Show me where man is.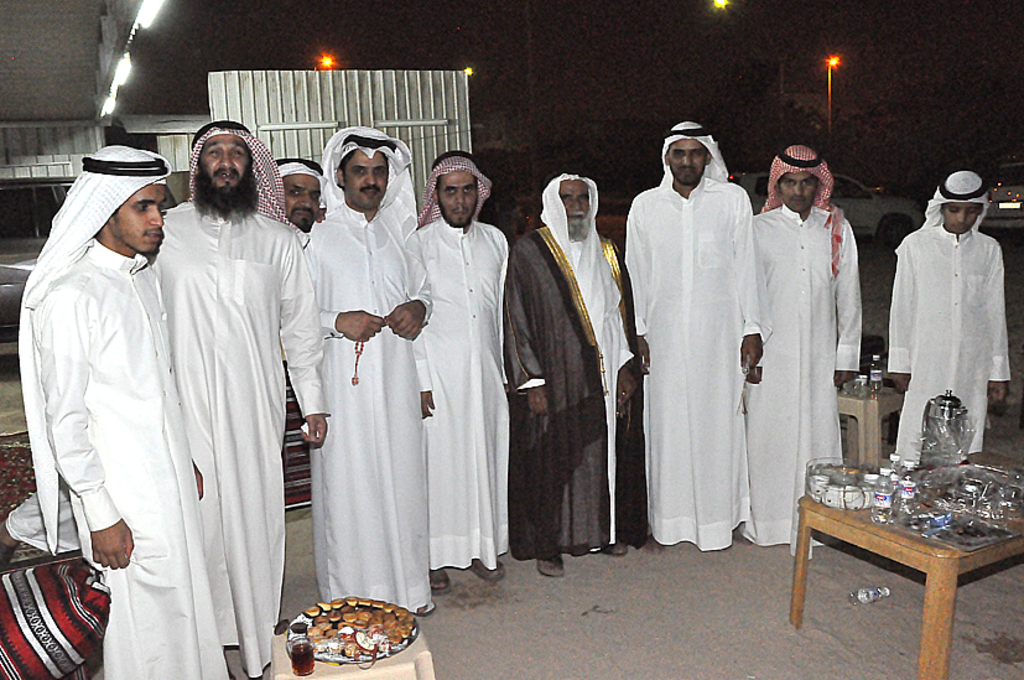
man is at select_region(12, 142, 227, 679).
